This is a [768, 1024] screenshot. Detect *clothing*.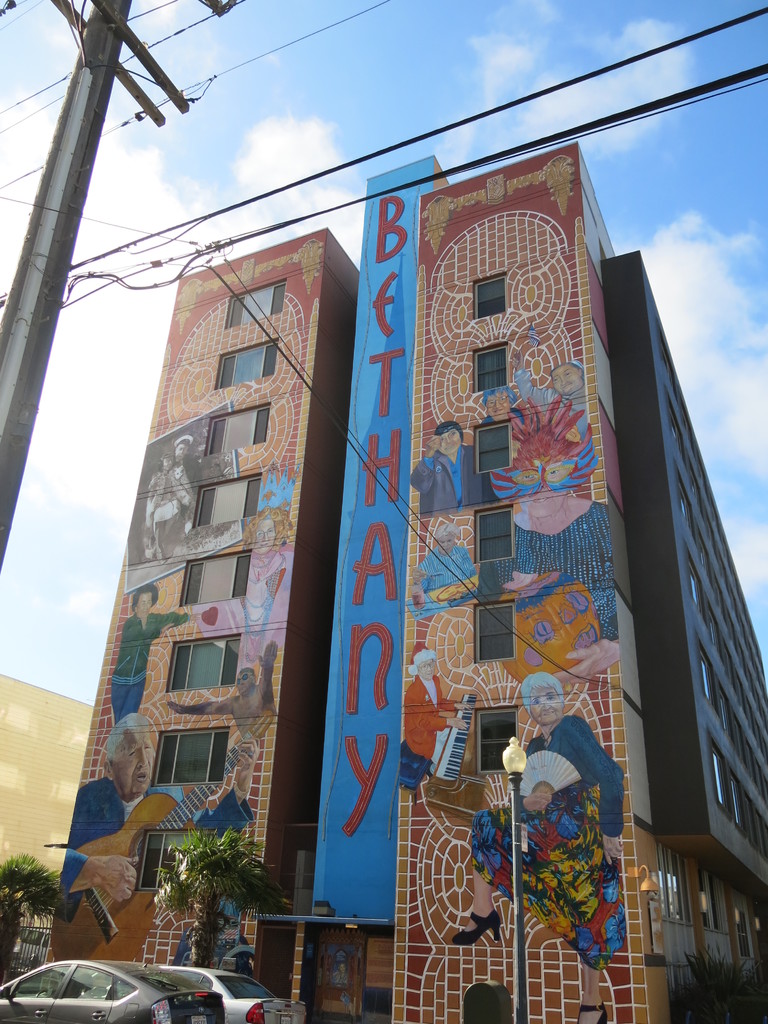
bbox=(506, 495, 634, 666).
